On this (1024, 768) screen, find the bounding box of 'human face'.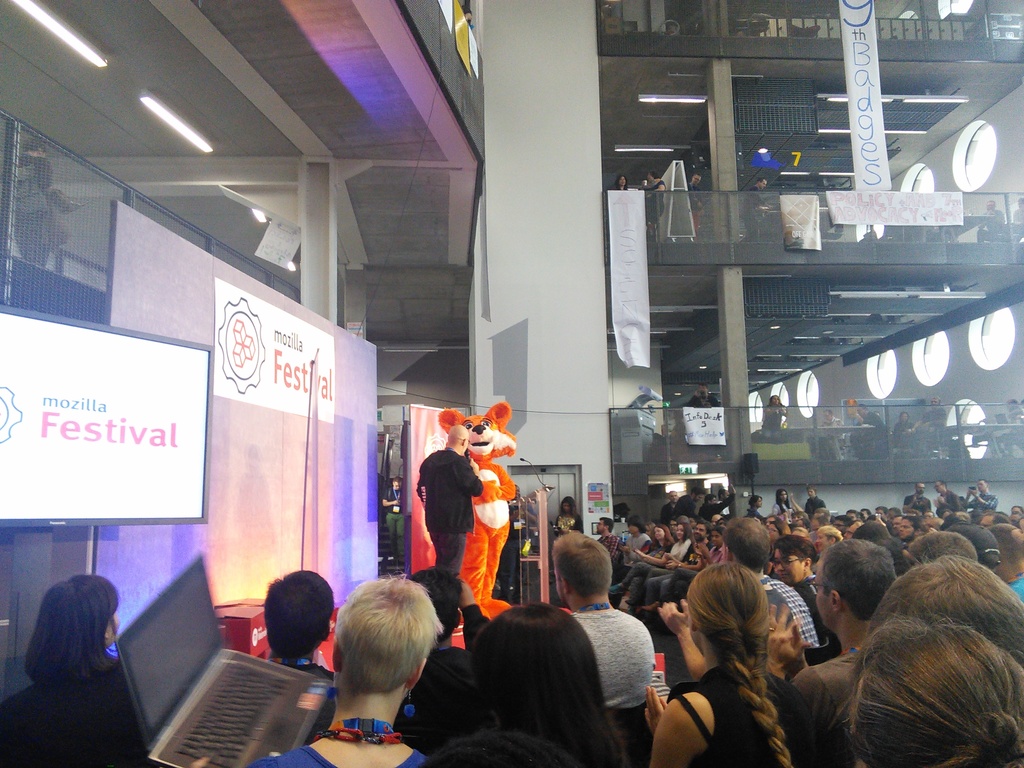
Bounding box: detection(105, 607, 120, 645).
